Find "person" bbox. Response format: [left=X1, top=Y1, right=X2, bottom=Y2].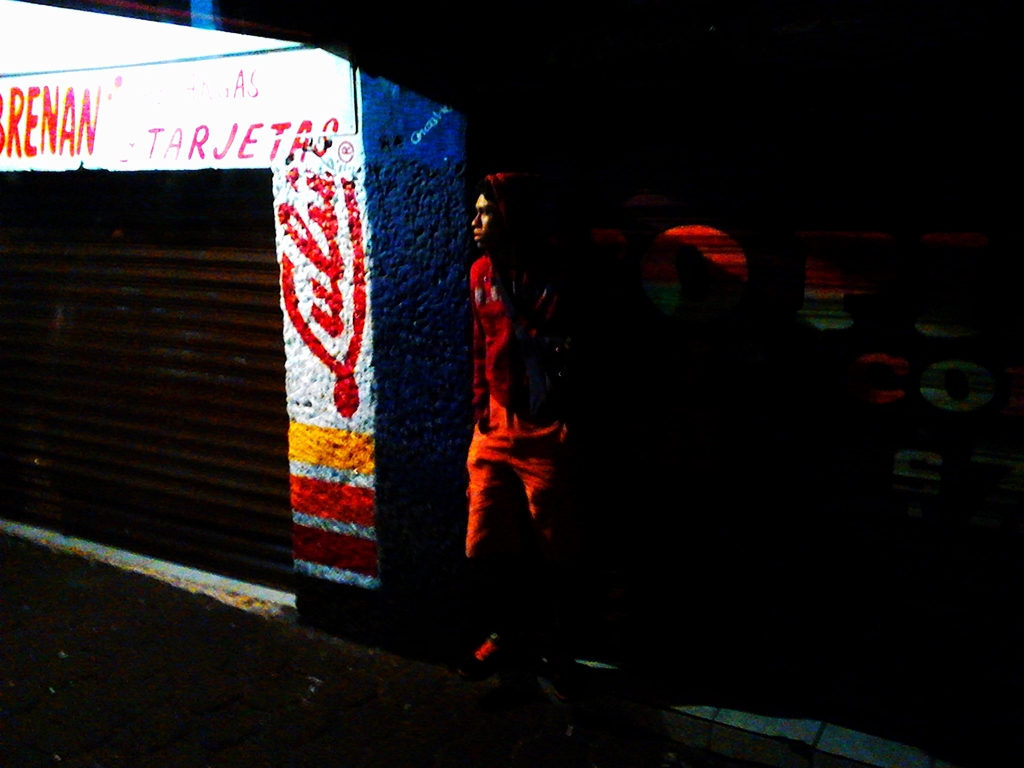
[left=457, top=156, right=586, bottom=678].
